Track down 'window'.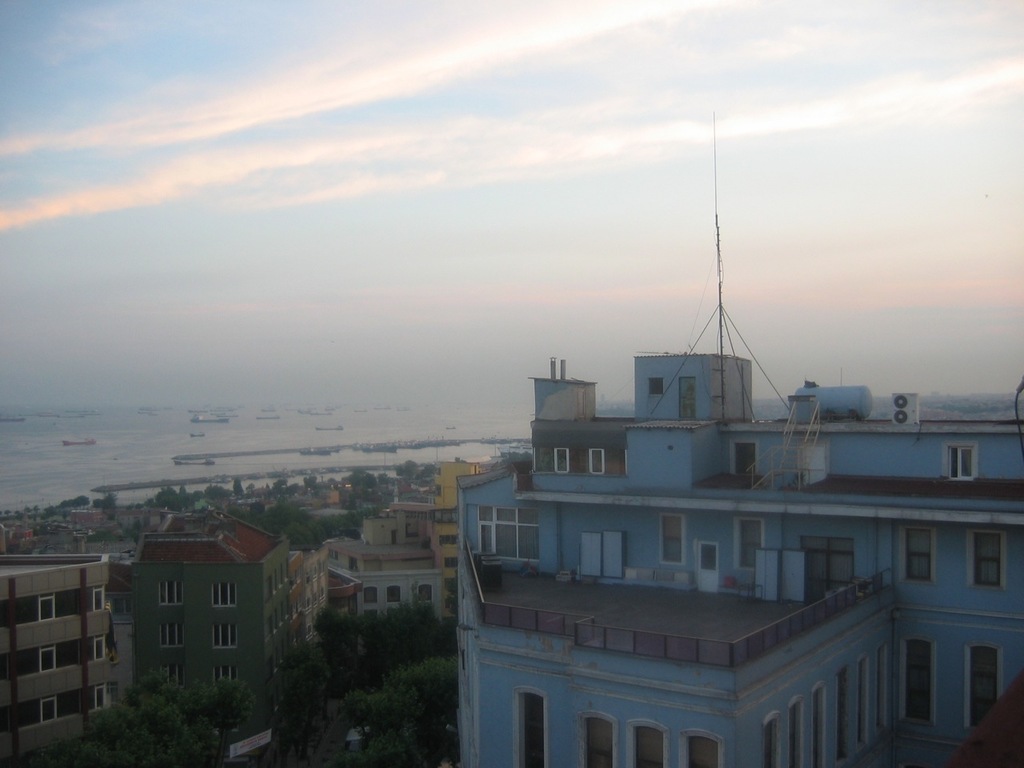
Tracked to Rect(648, 374, 666, 398).
